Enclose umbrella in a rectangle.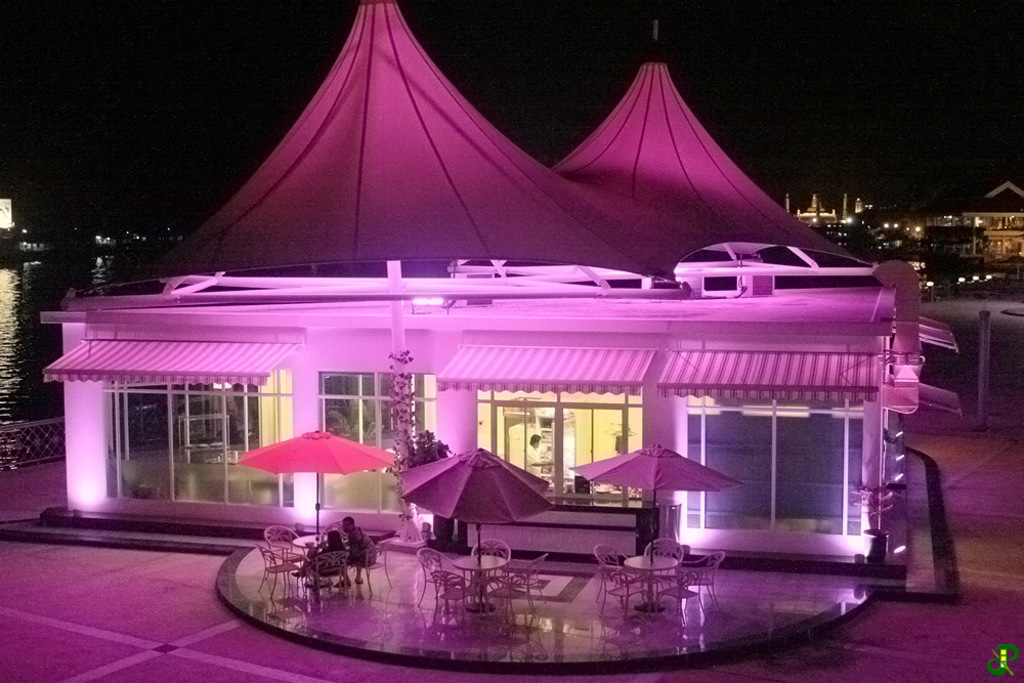
Rect(398, 444, 555, 612).
